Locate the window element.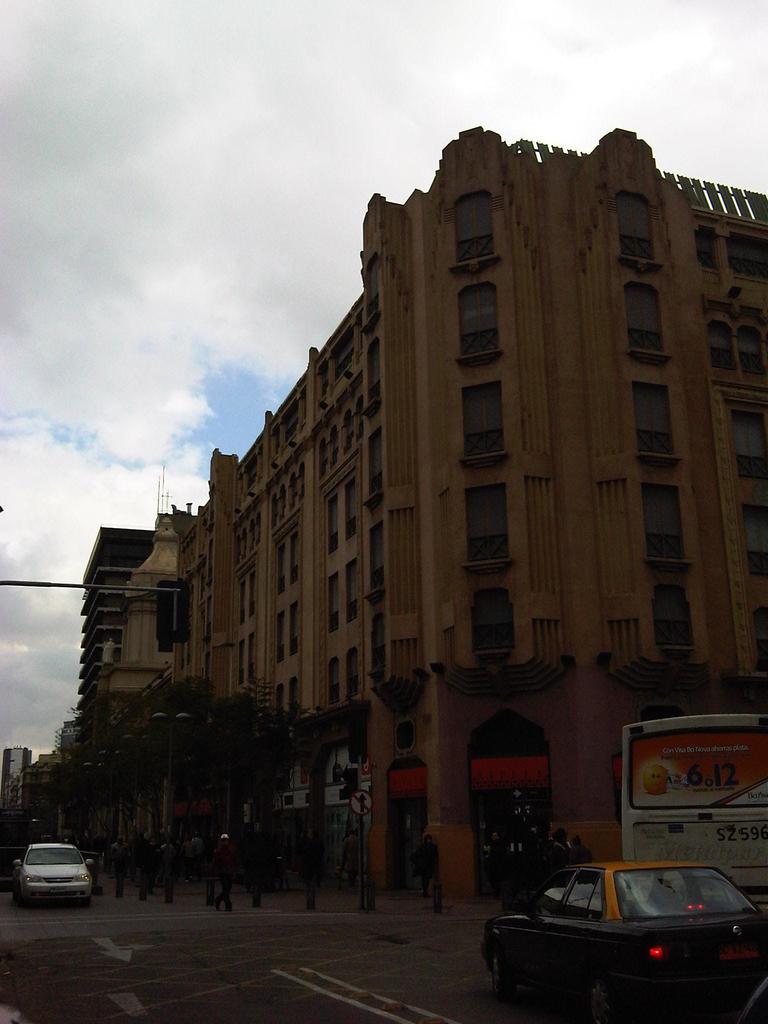
Element bbox: box=[269, 682, 296, 719].
